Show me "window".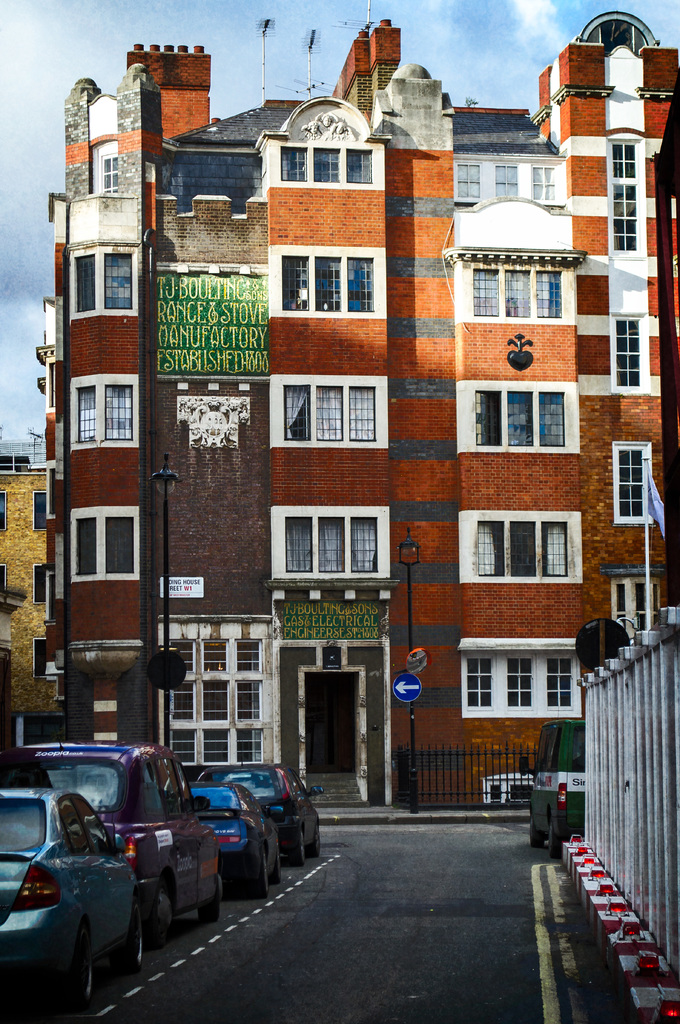
"window" is here: bbox=(159, 634, 264, 764).
